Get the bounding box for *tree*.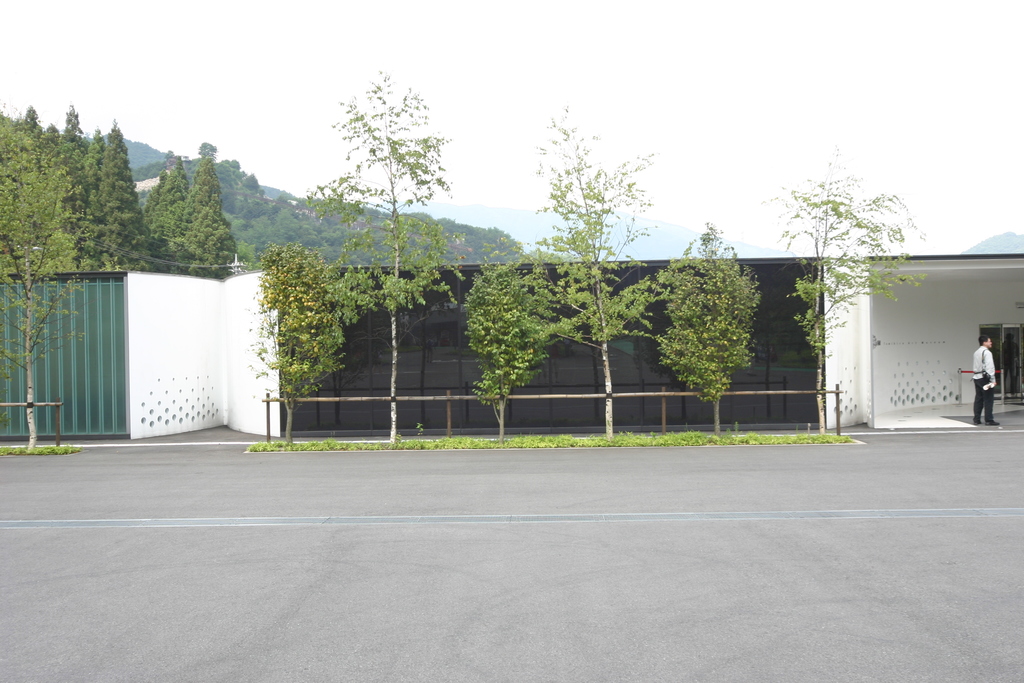
[143,155,189,256].
